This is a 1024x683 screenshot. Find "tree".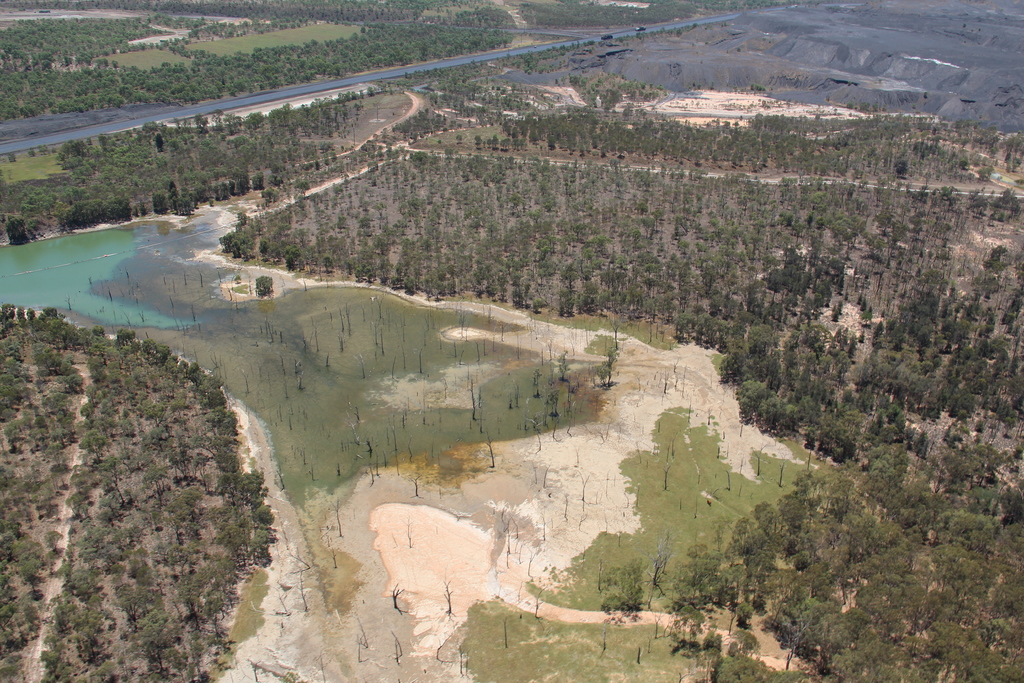
Bounding box: pyautogui.locateOnScreen(255, 273, 276, 297).
